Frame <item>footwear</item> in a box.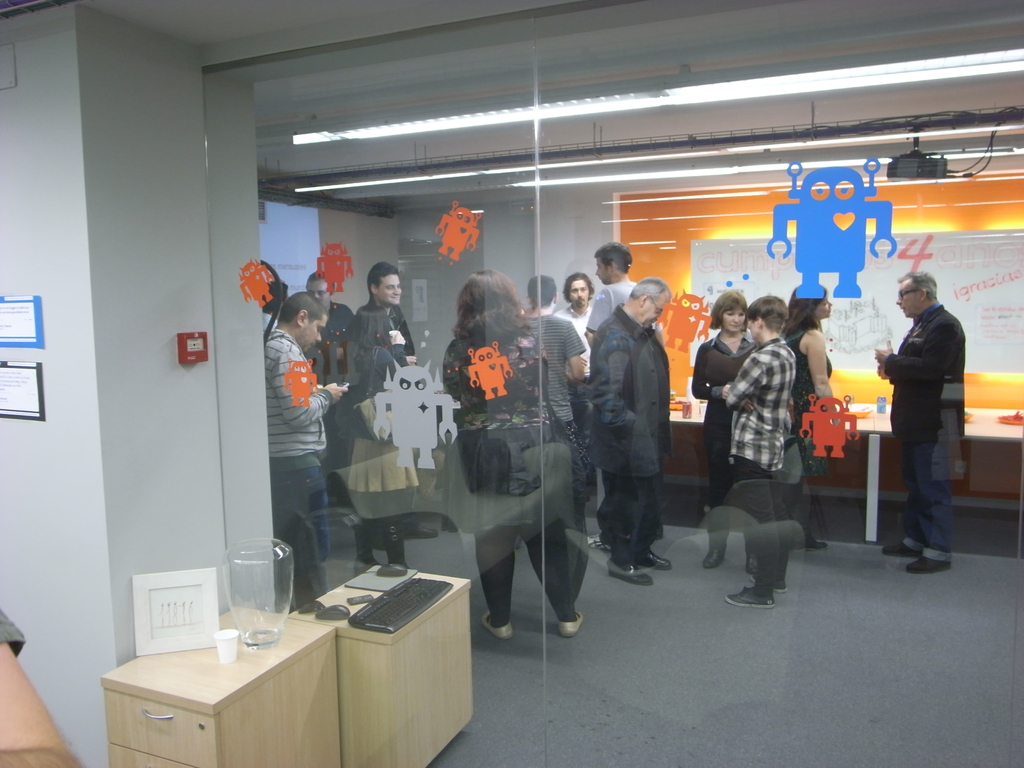
bbox=(558, 616, 579, 638).
